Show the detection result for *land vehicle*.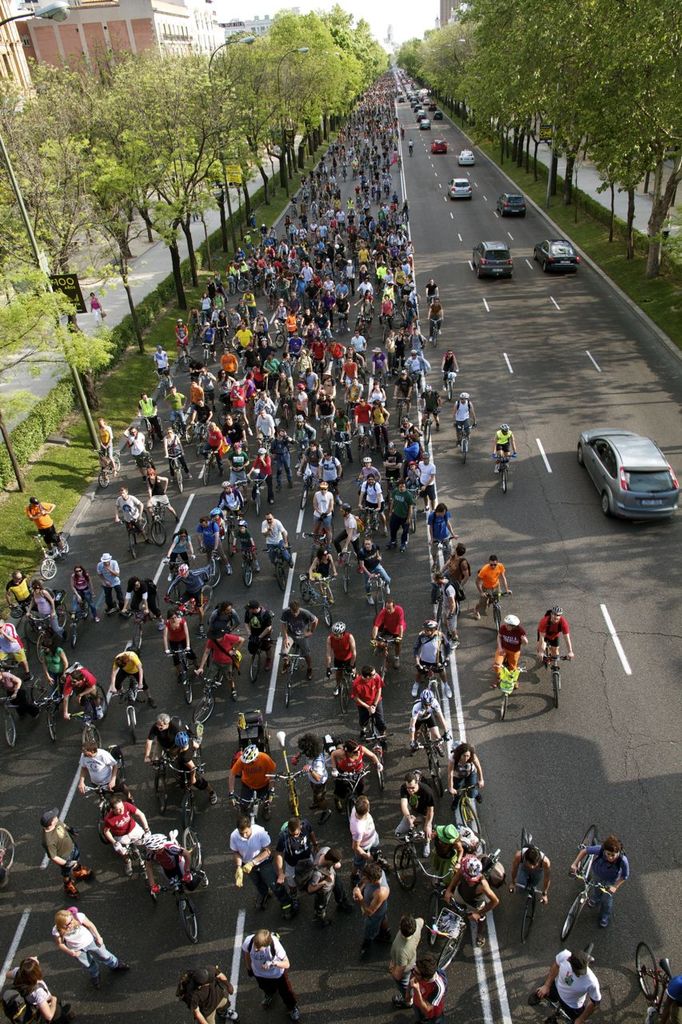
box(447, 371, 456, 398).
